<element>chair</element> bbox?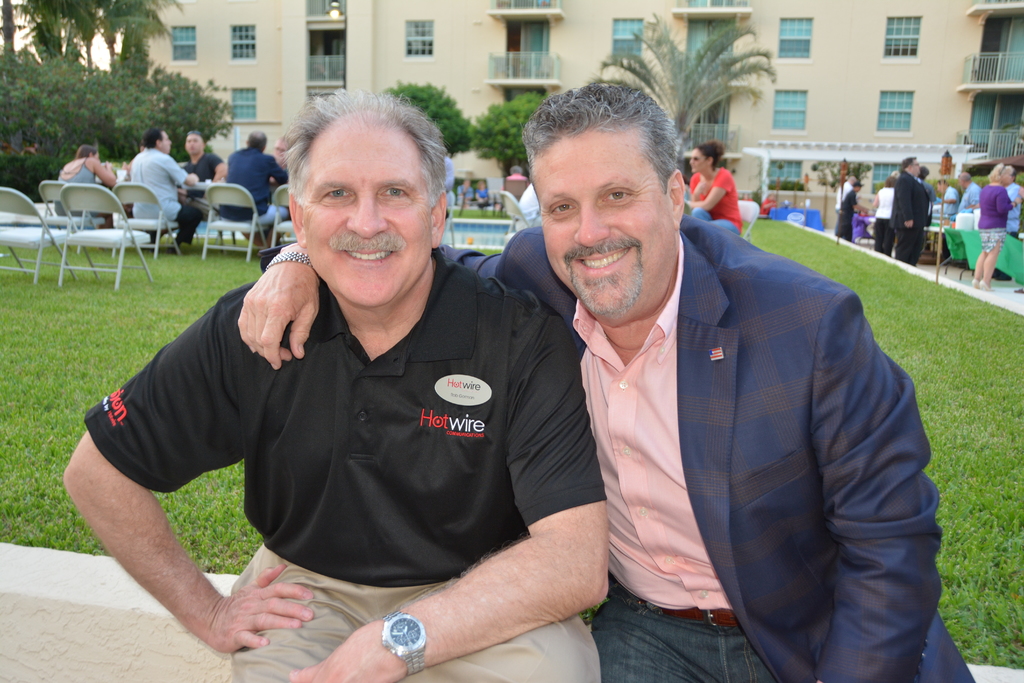
[269, 183, 300, 248]
